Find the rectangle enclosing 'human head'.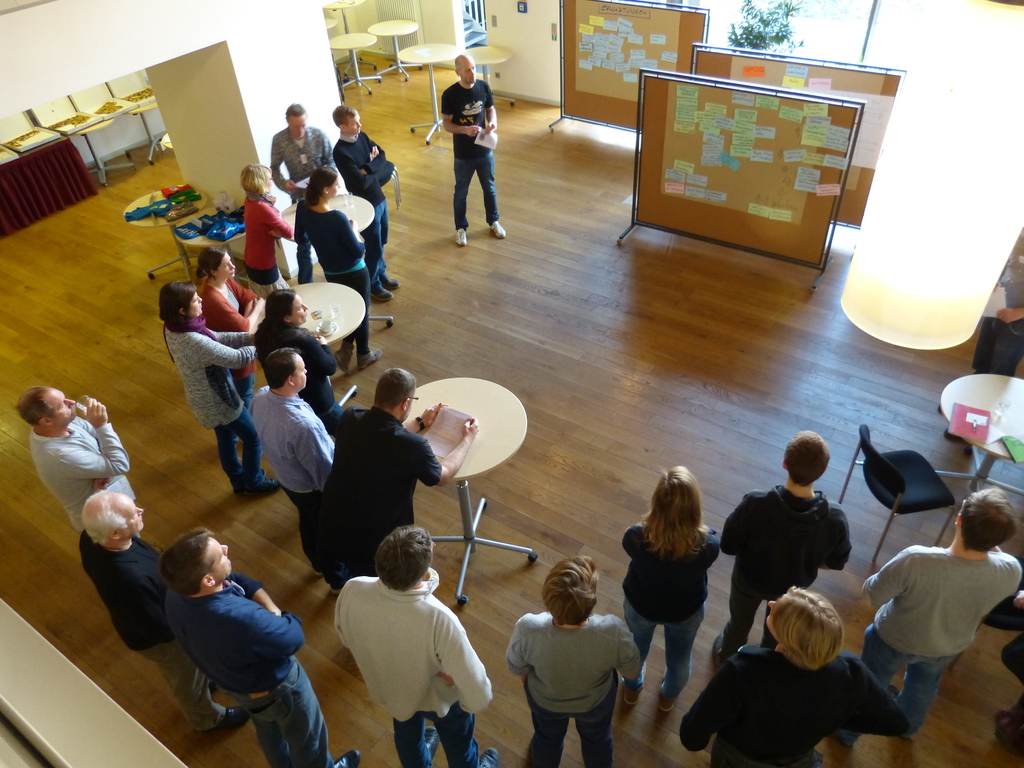
651:465:703:536.
